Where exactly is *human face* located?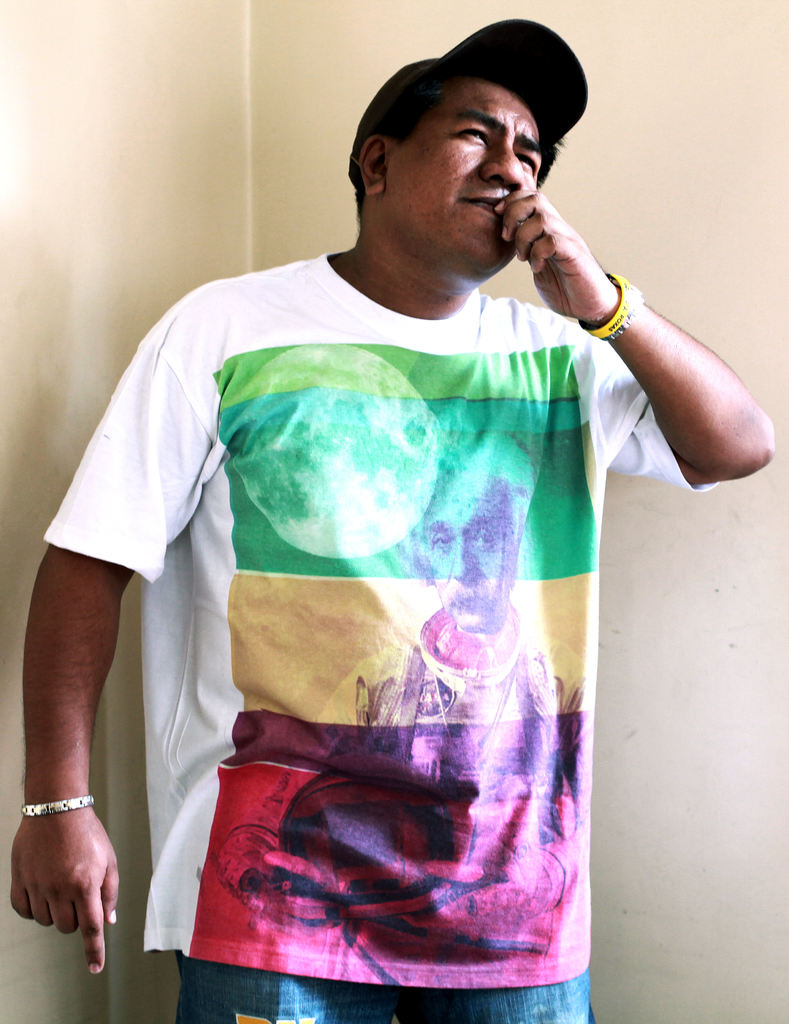
Its bounding box is (left=421, top=476, right=521, bottom=631).
